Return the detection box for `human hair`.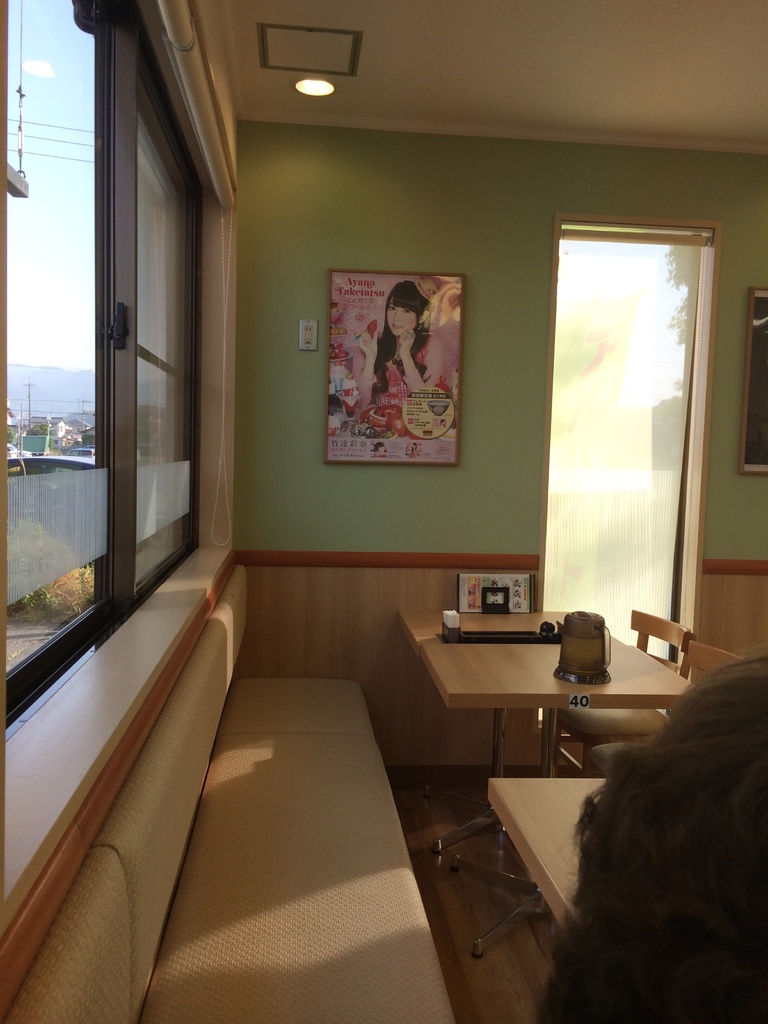
region(535, 688, 758, 1023).
